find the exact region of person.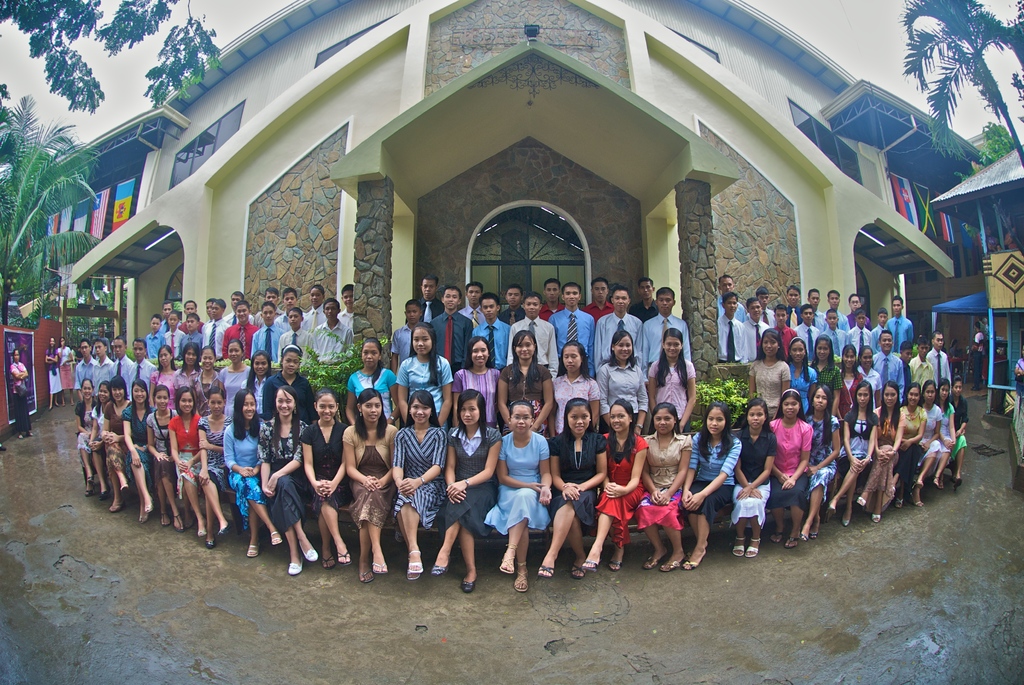
Exact region: <box>838,343,863,407</box>.
